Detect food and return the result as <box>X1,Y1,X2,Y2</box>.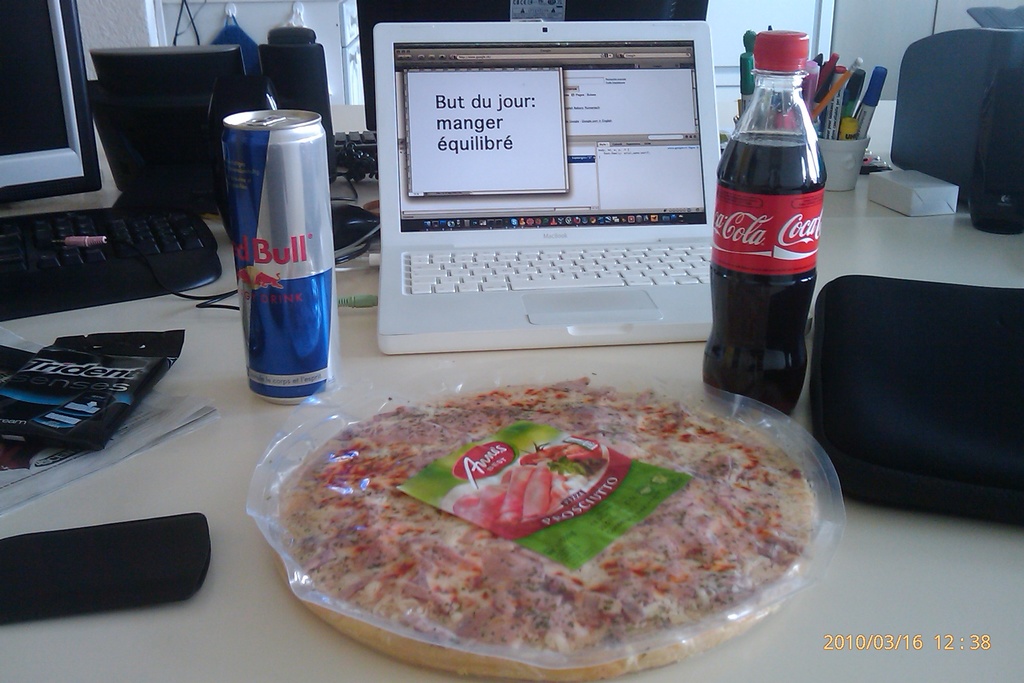
<box>317,365,815,660</box>.
